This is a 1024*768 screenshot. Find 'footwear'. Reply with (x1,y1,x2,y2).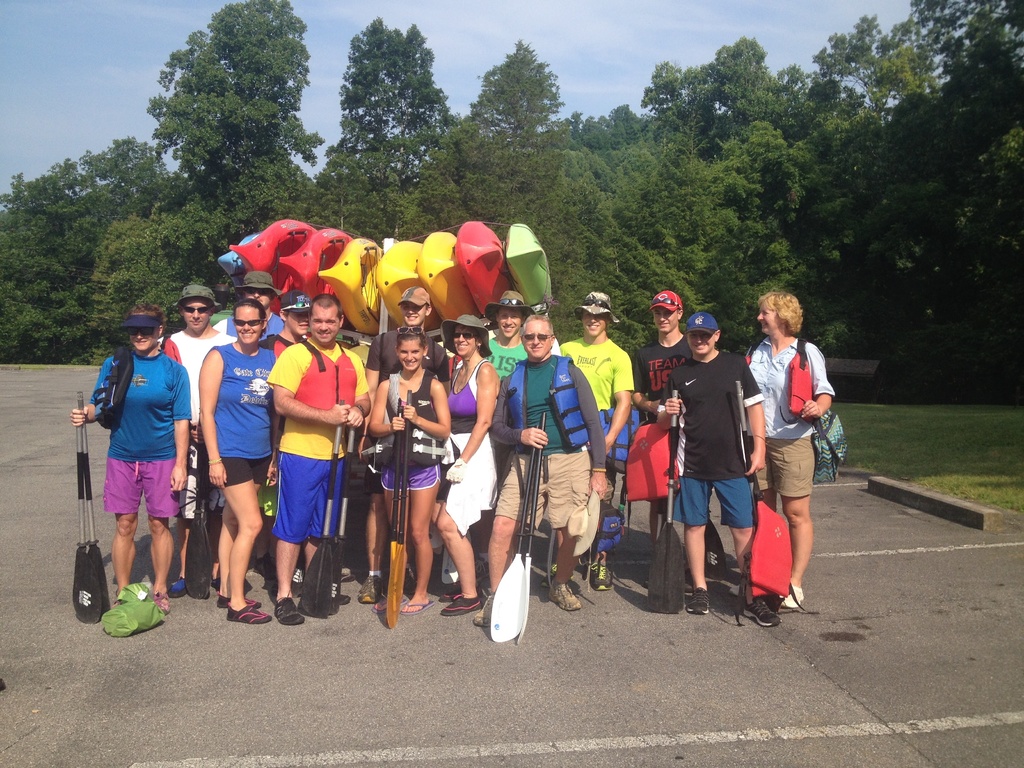
(341,564,355,583).
